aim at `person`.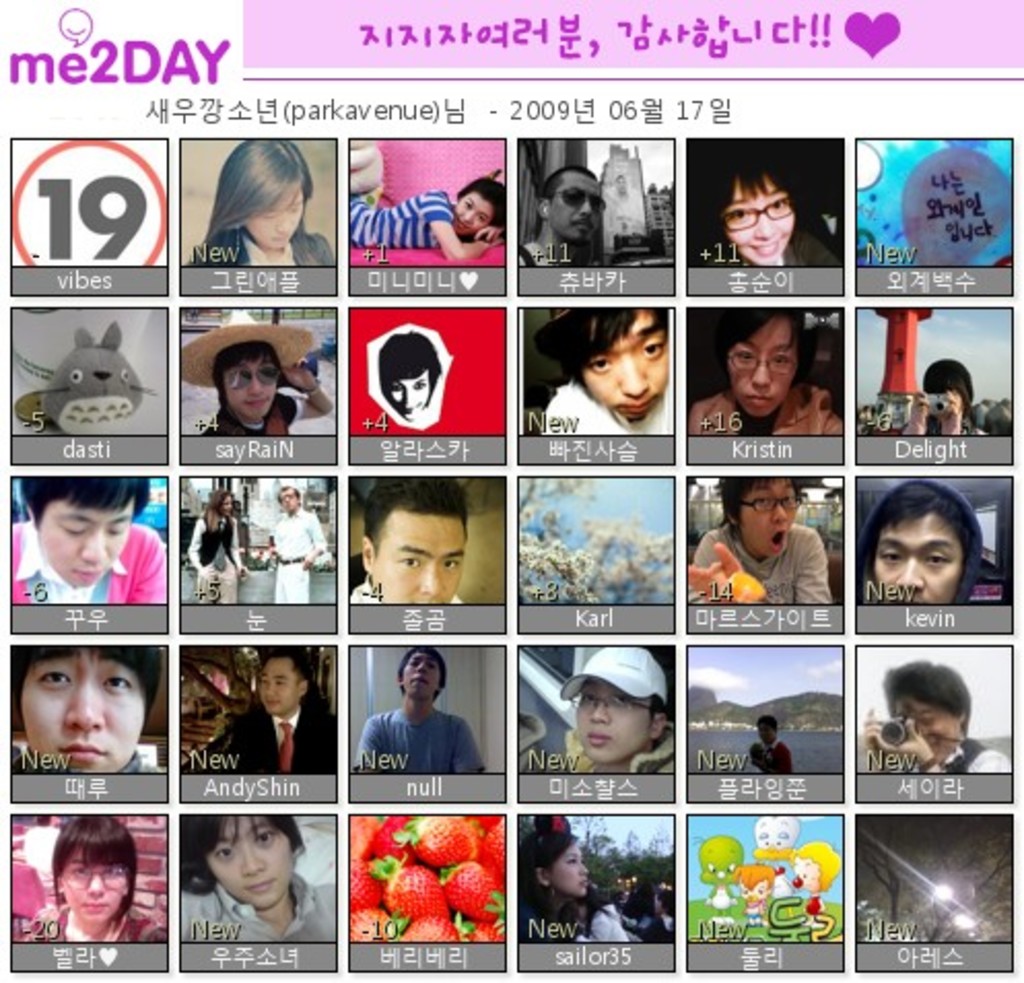
Aimed at x1=262, y1=484, x2=326, y2=602.
